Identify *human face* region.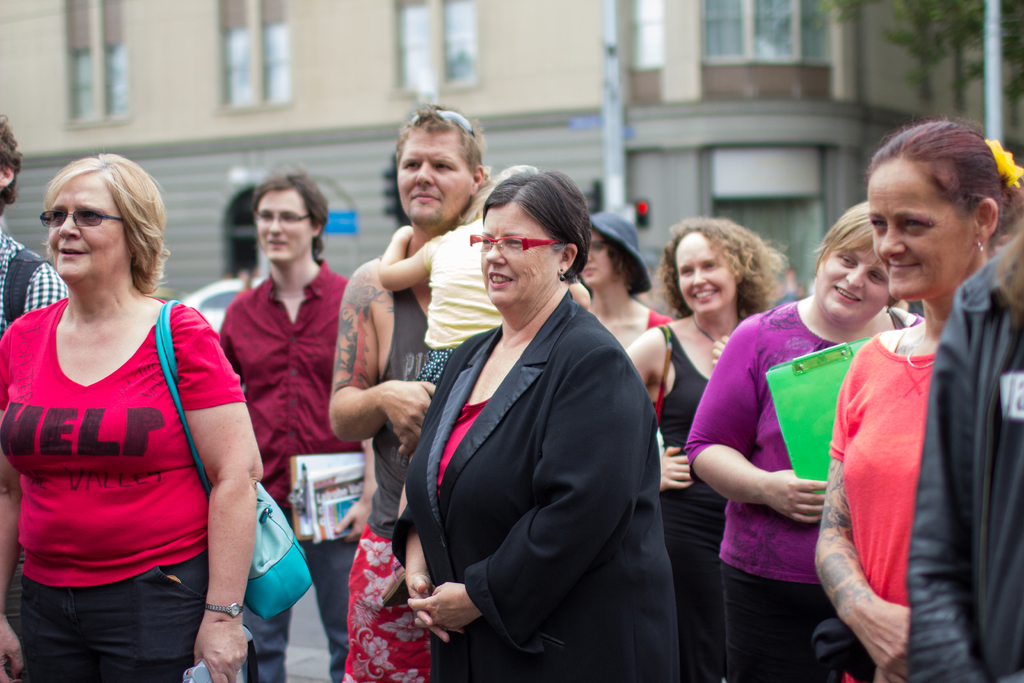
Region: [48, 172, 133, 281].
